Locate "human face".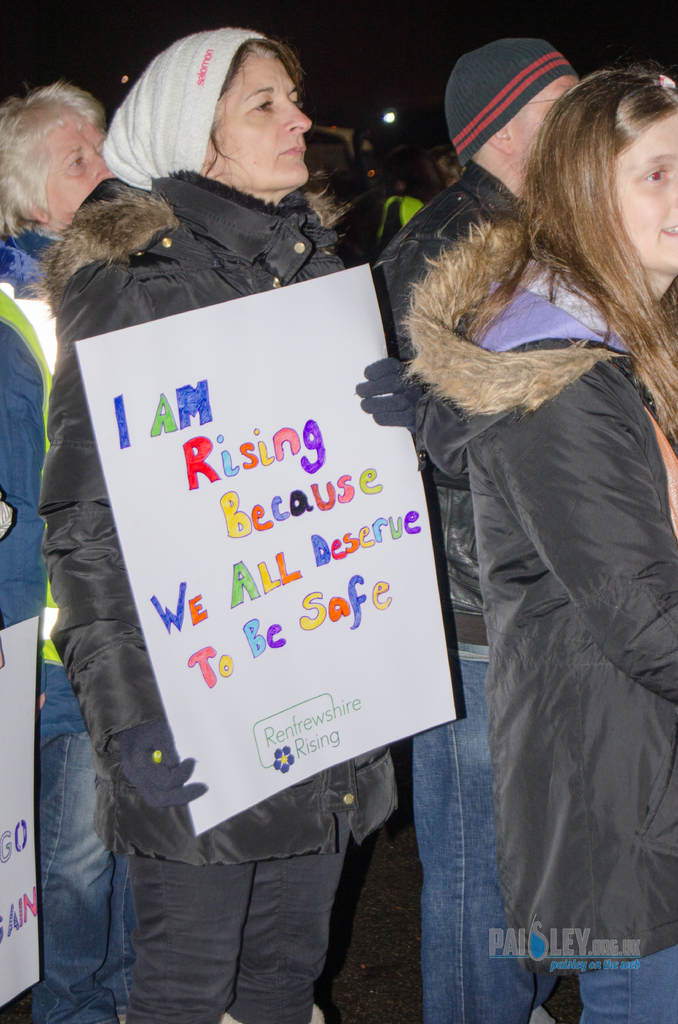
Bounding box: detection(197, 44, 312, 184).
